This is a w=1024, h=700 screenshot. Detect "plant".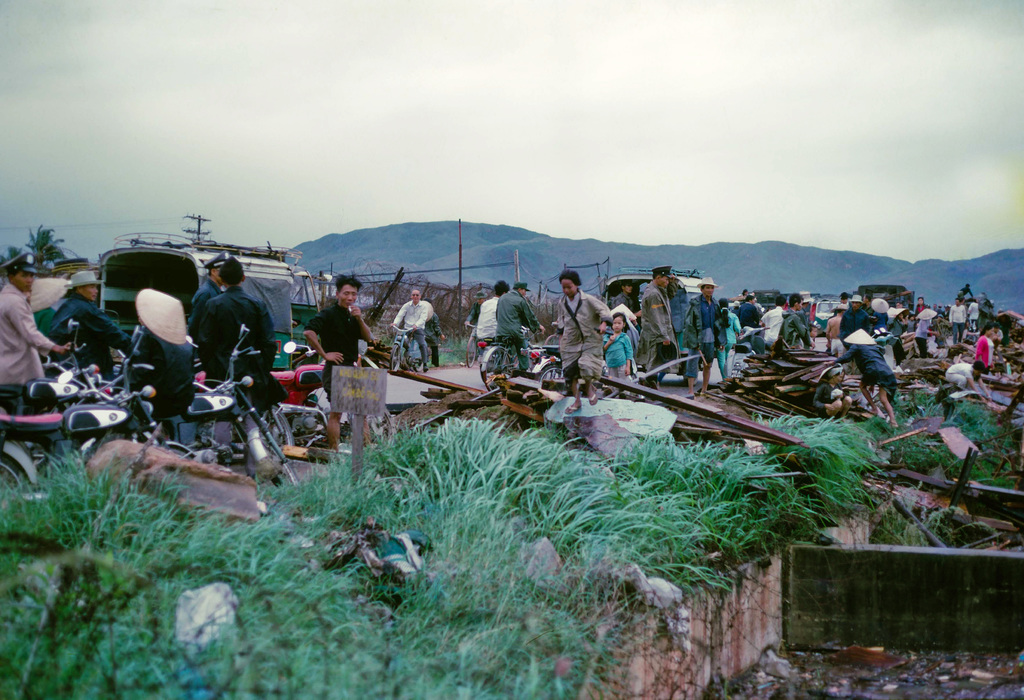
box(883, 426, 952, 482).
